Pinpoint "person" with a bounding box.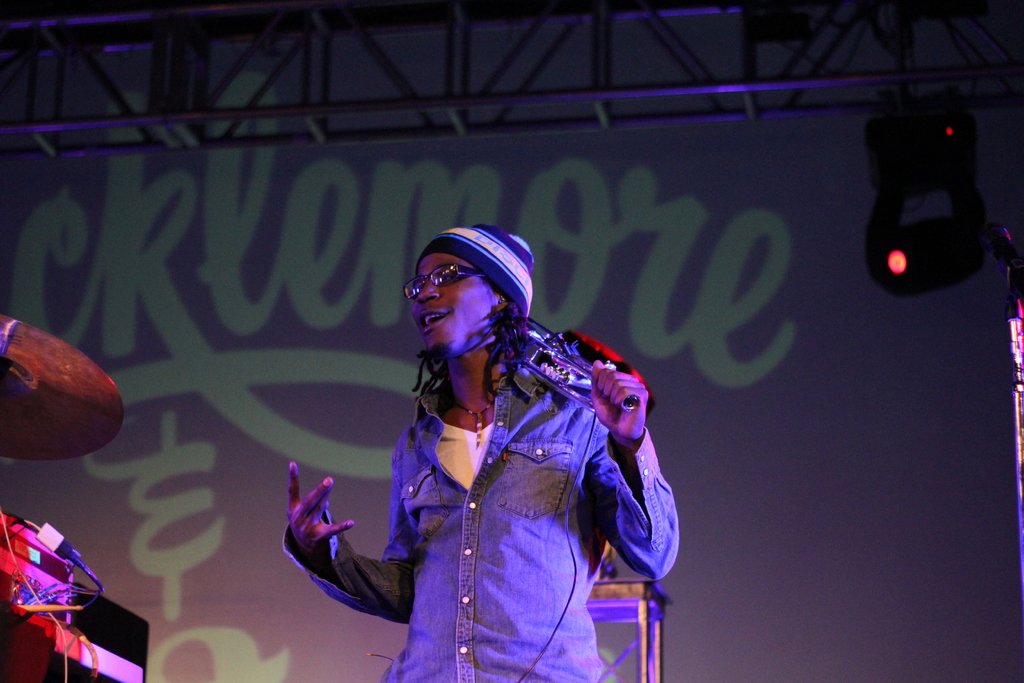
pyautogui.locateOnScreen(280, 229, 684, 682).
